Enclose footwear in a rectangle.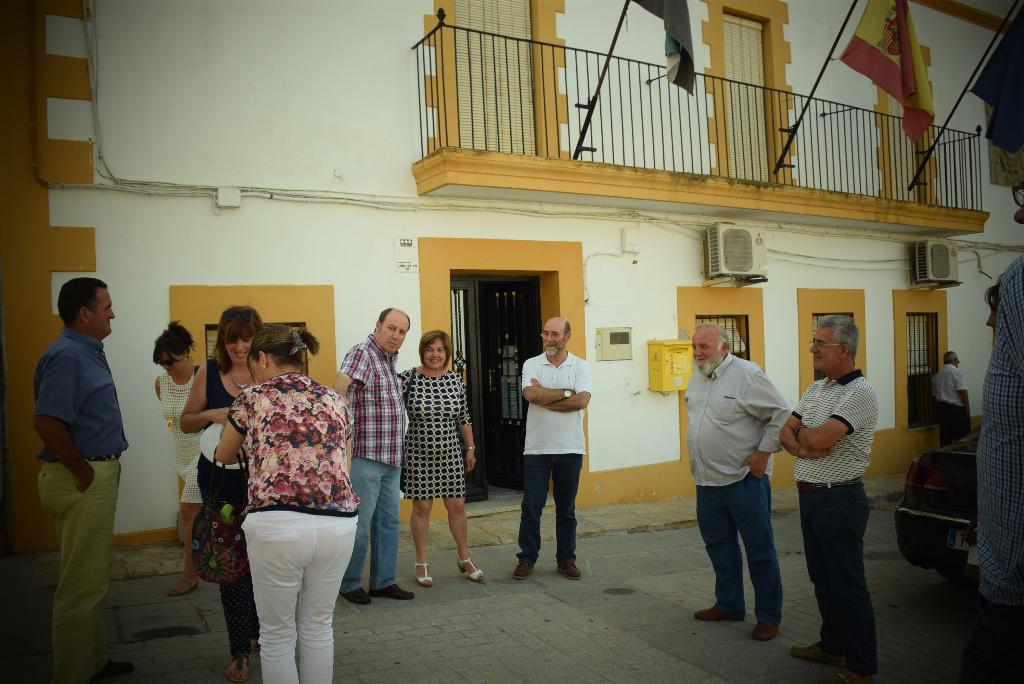
rect(696, 608, 743, 618).
